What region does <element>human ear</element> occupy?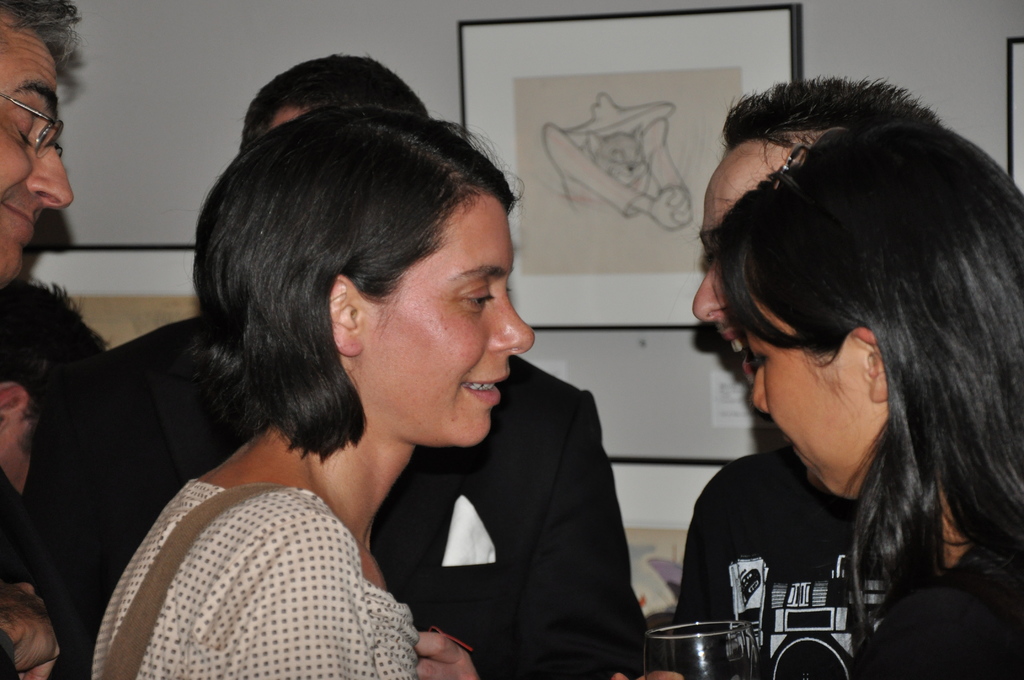
box=[328, 274, 365, 360].
